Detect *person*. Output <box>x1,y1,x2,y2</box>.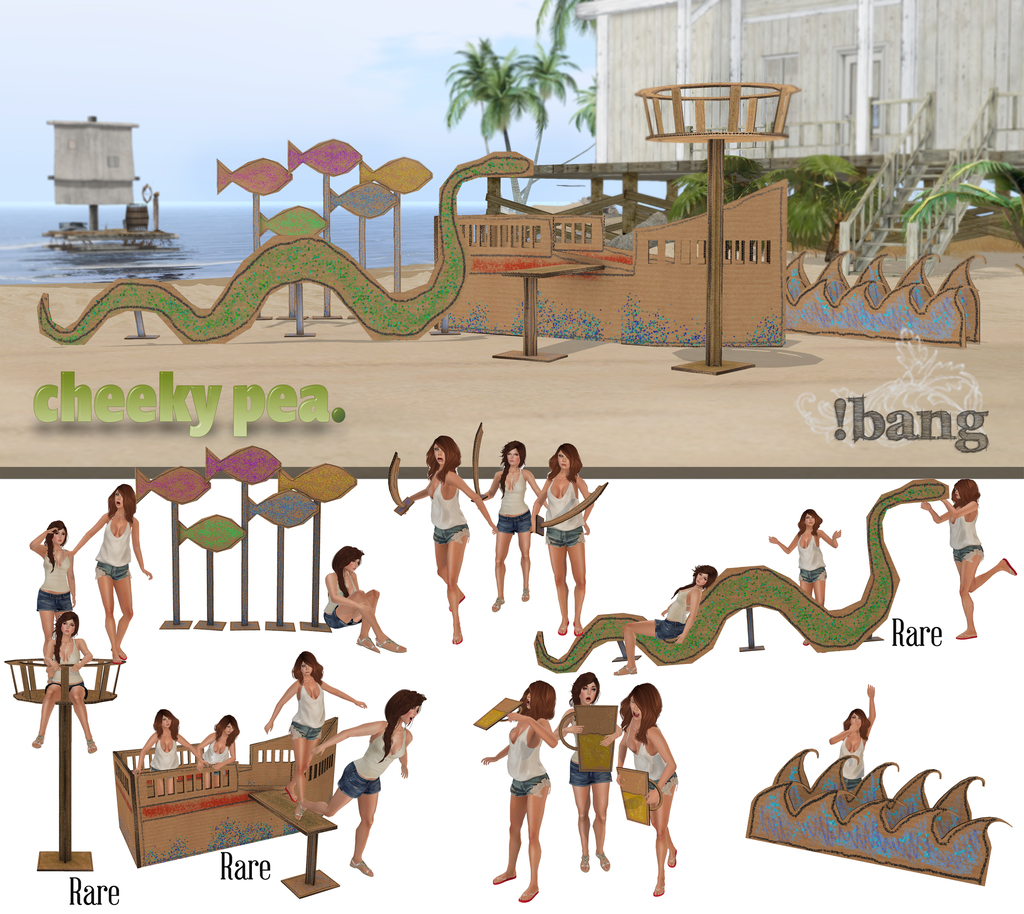
<box>73,485,154,659</box>.
